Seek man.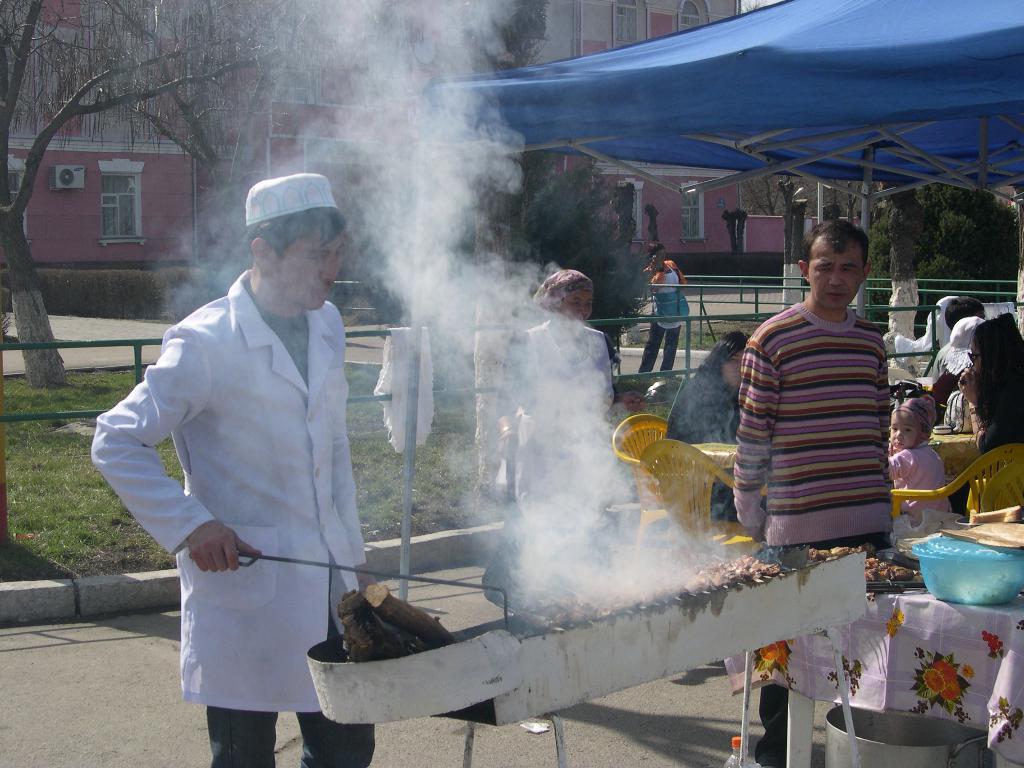
(x1=91, y1=178, x2=392, y2=767).
